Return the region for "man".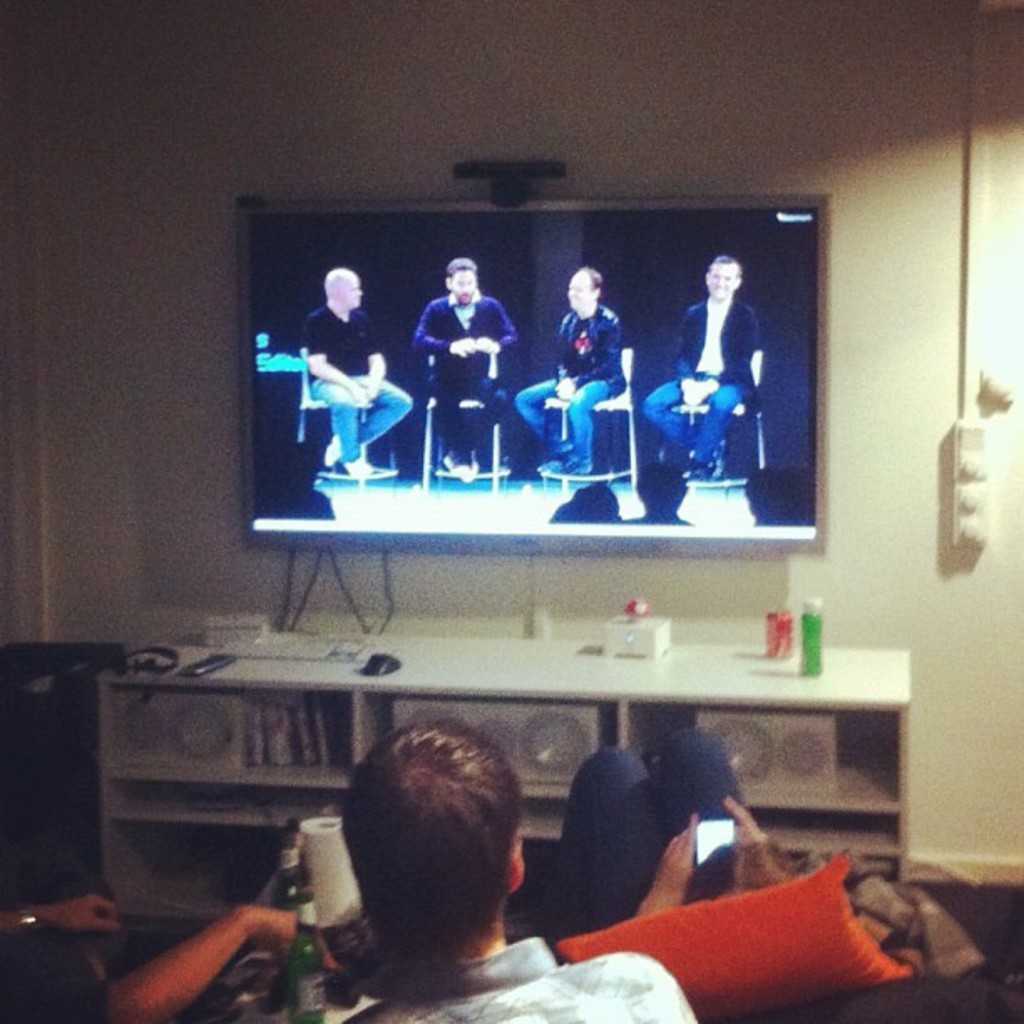
412 258 520 487.
